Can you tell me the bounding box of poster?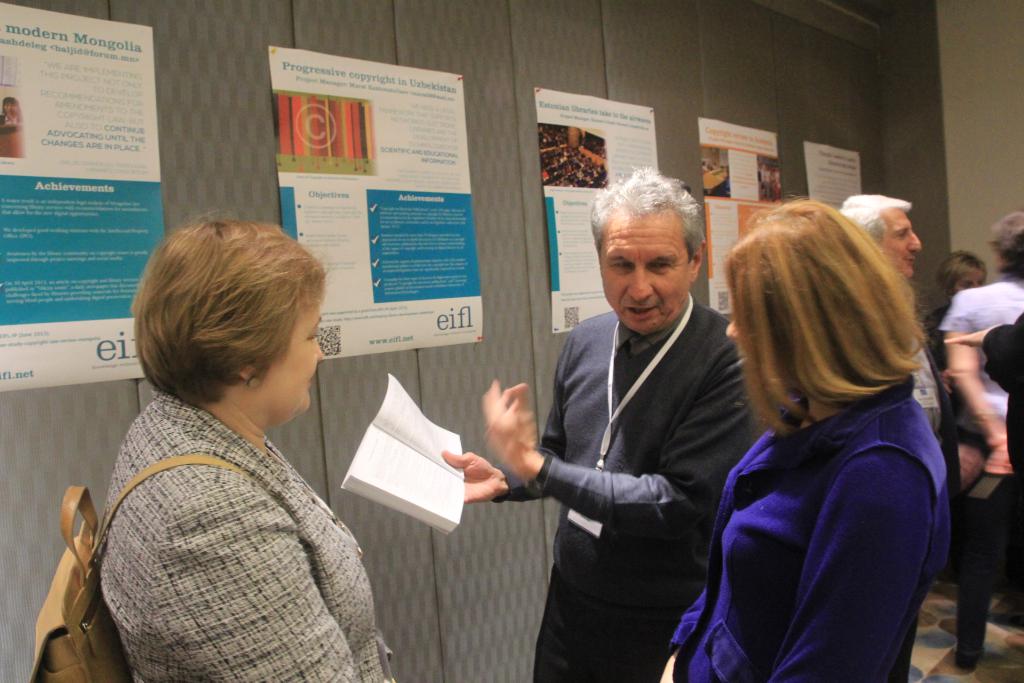
532,86,660,333.
